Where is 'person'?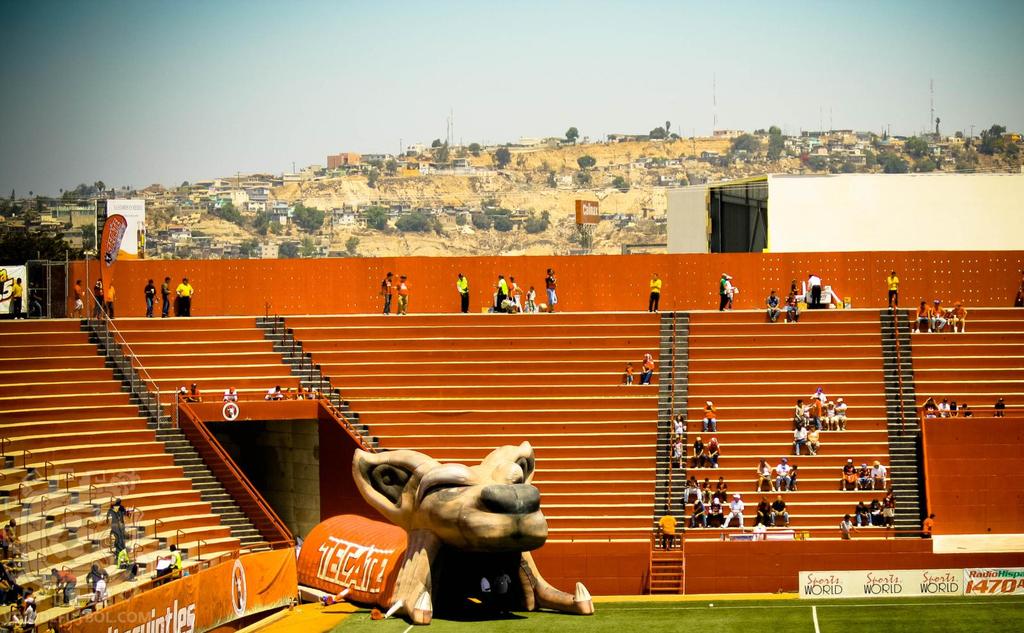
left=721, top=493, right=749, bottom=528.
